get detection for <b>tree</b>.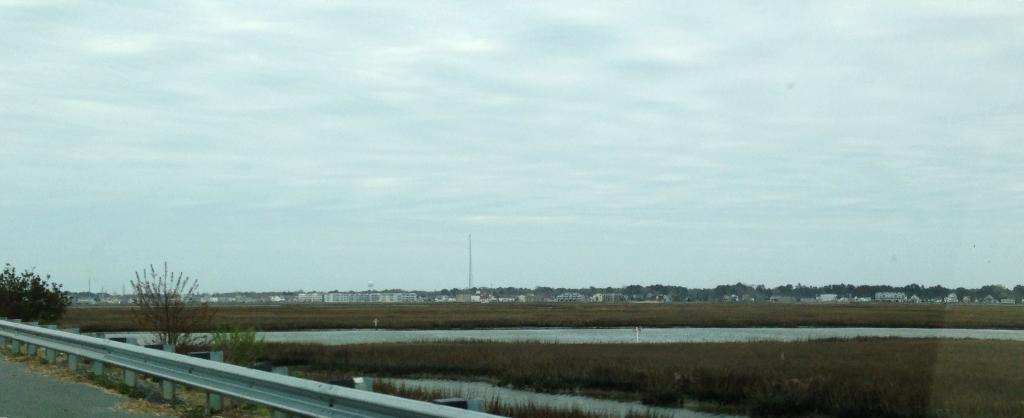
Detection: box(129, 262, 211, 359).
